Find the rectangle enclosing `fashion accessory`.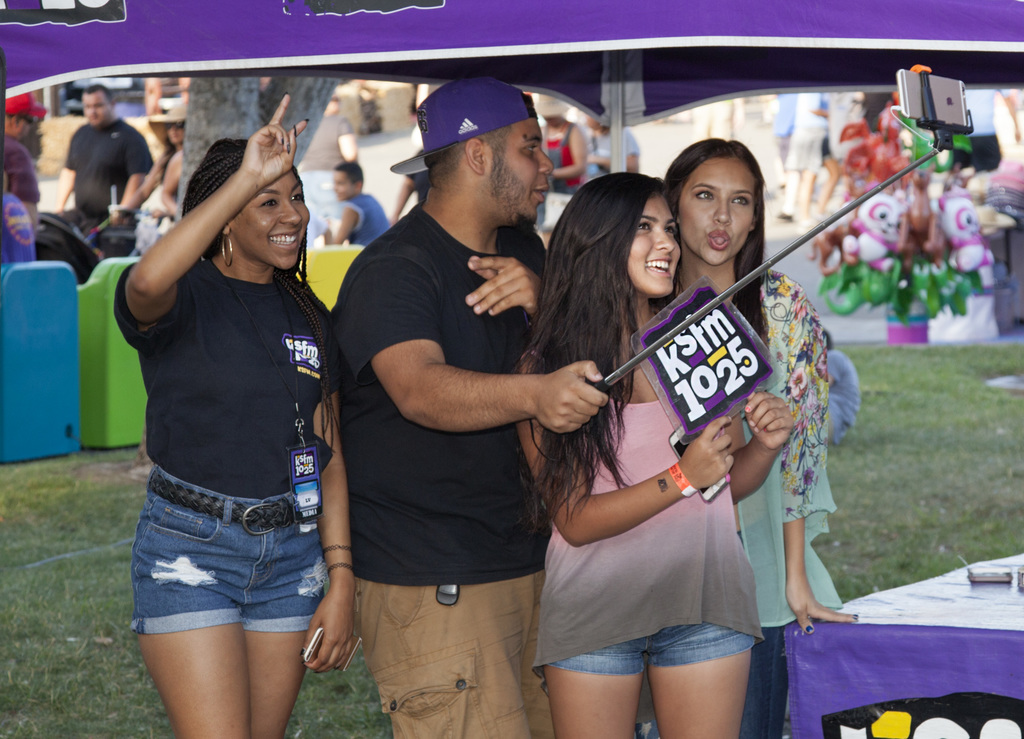
box=[221, 231, 235, 267].
